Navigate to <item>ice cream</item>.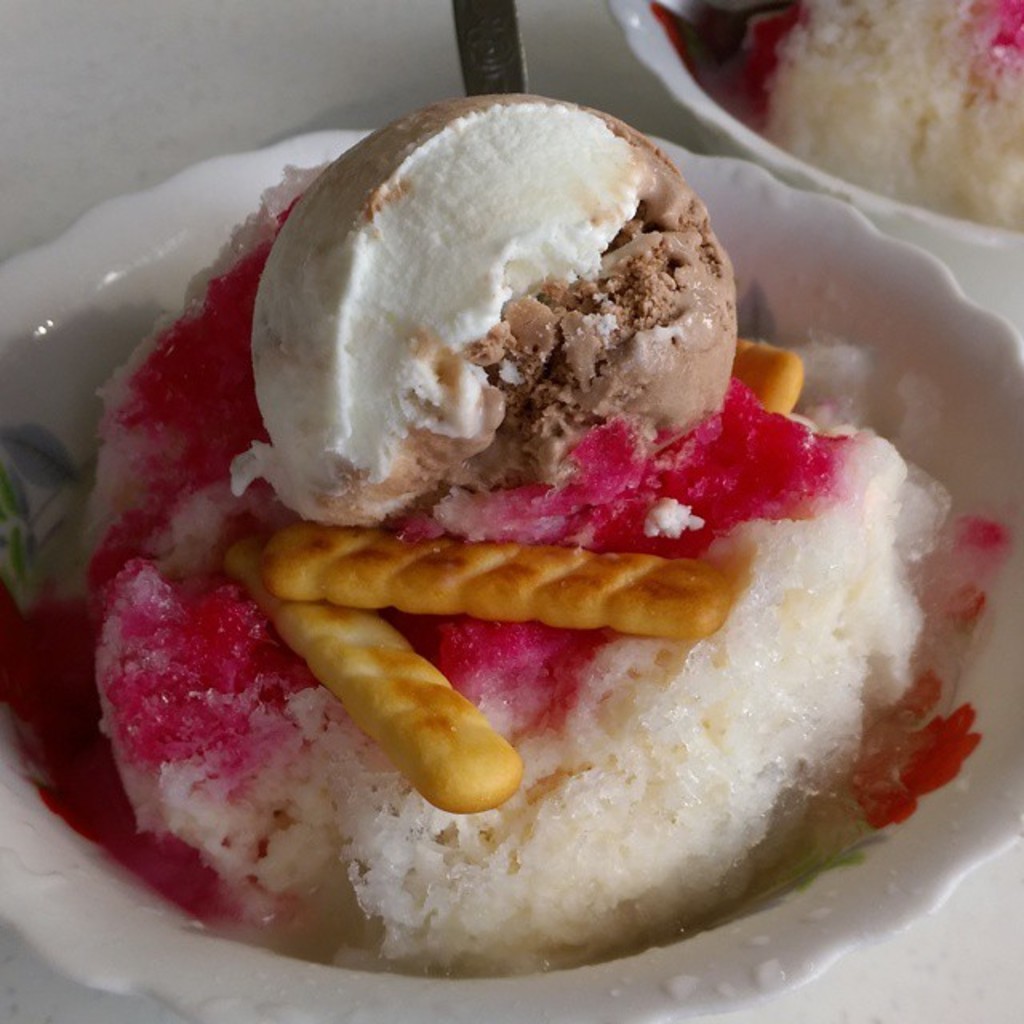
Navigation target: box=[723, 0, 1022, 238].
